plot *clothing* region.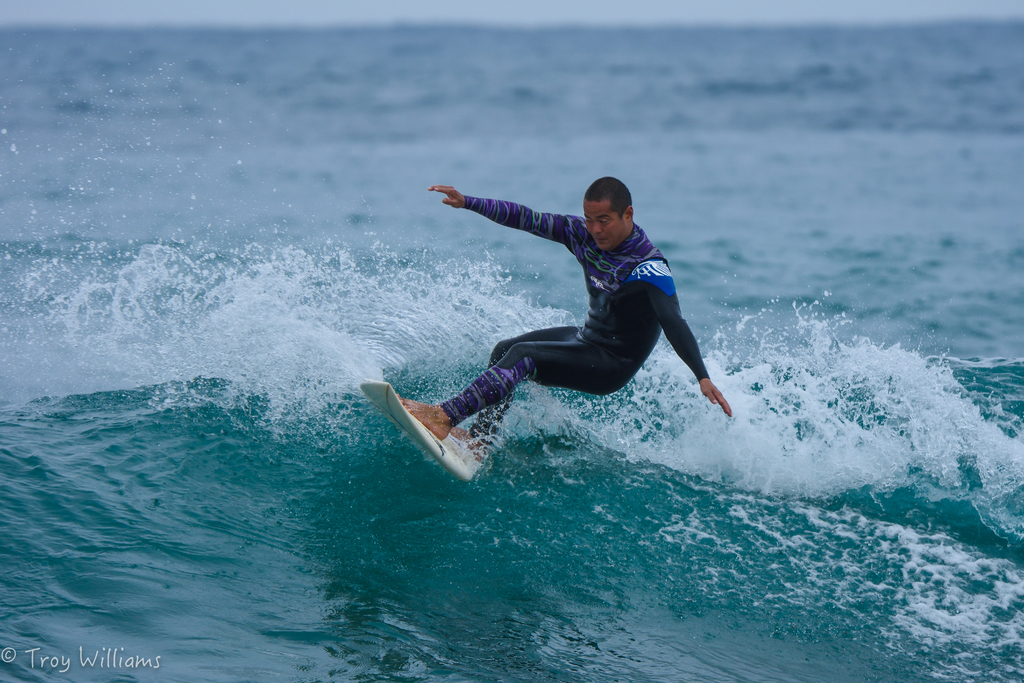
Plotted at [x1=438, y1=193, x2=717, y2=434].
